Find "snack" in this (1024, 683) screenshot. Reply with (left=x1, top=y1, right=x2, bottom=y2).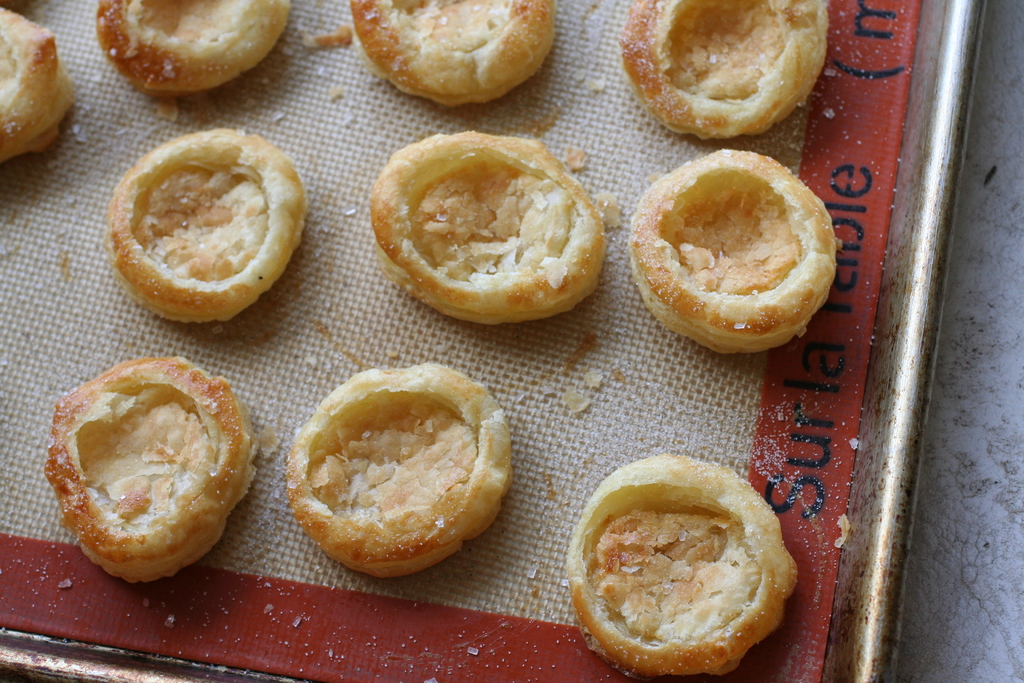
(left=348, top=0, right=552, bottom=99).
